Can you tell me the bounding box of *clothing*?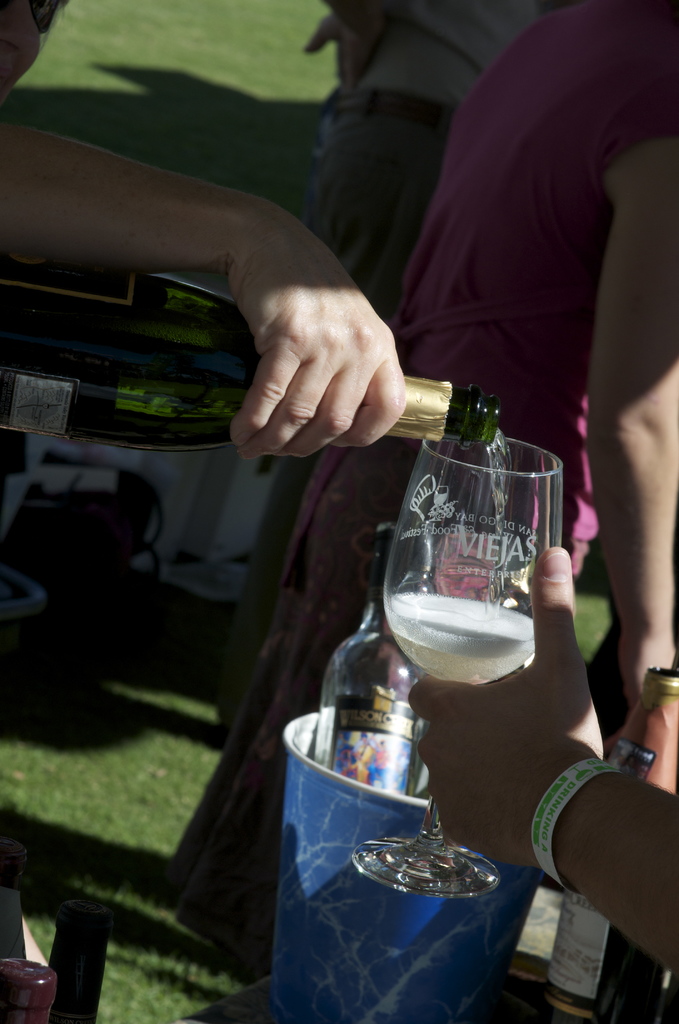
detection(170, 0, 678, 963).
